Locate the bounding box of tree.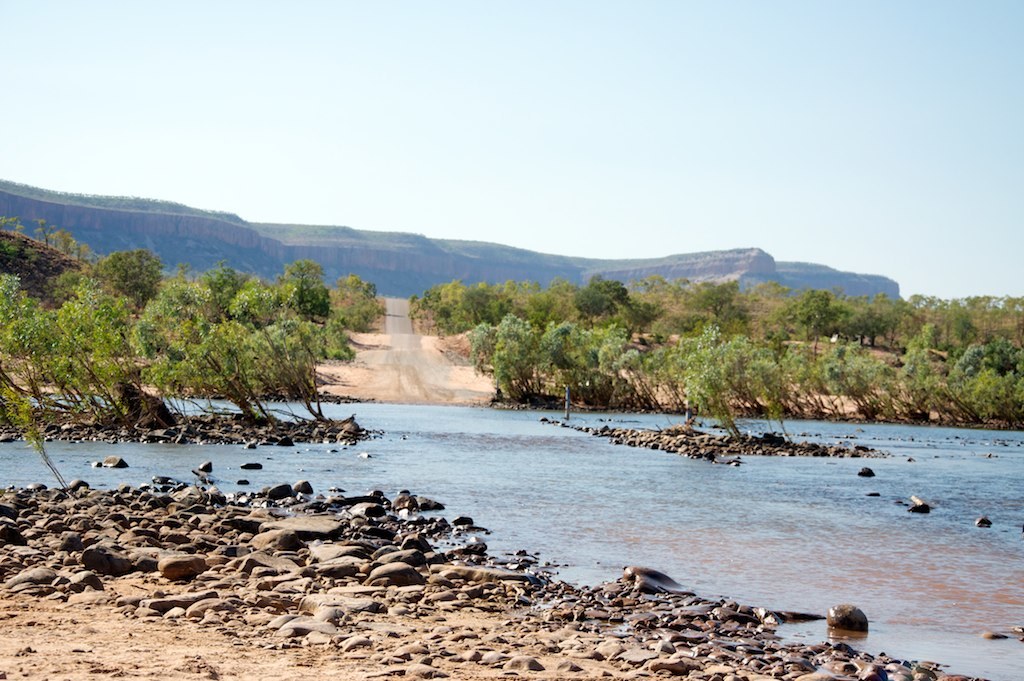
Bounding box: (x1=463, y1=310, x2=545, y2=404).
